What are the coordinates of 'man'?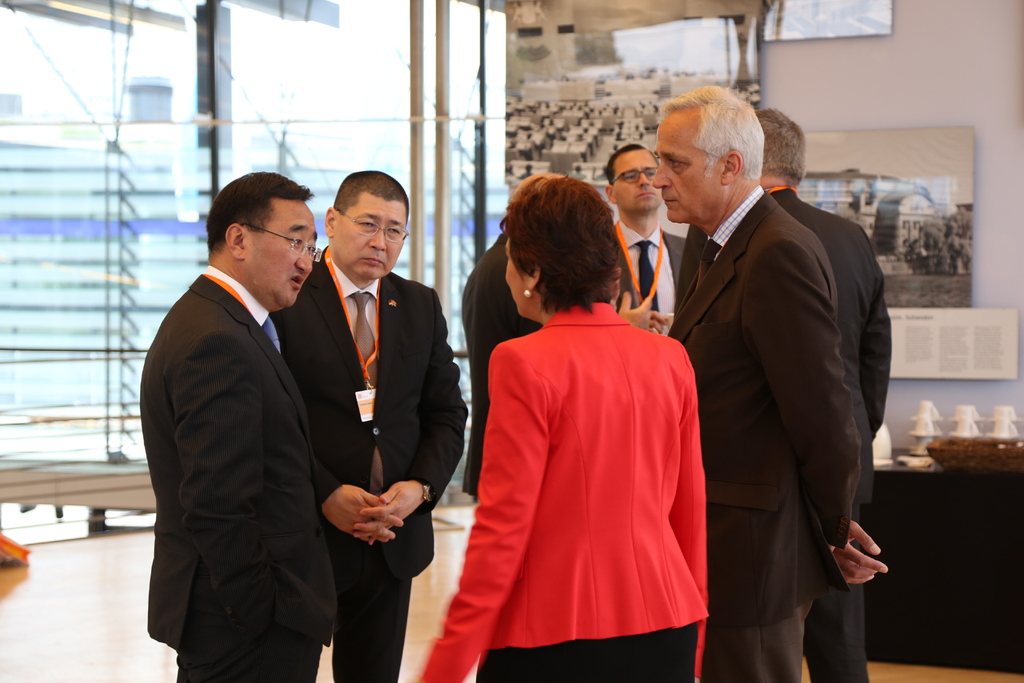
604/143/687/333.
